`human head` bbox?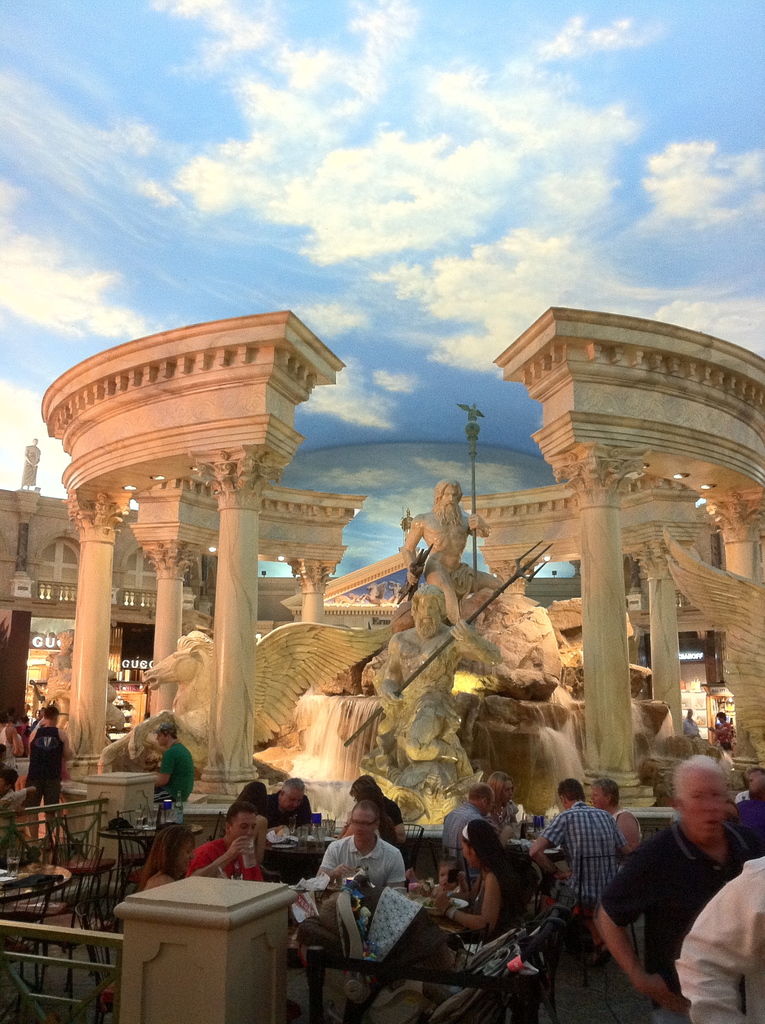
{"x1": 151, "y1": 724, "x2": 179, "y2": 746}
